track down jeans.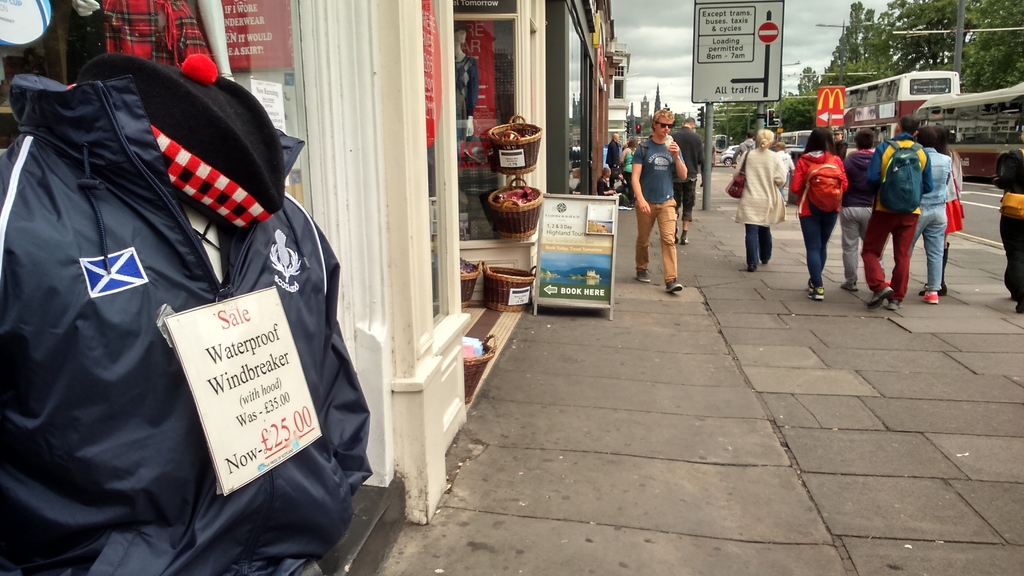
Tracked to [747, 224, 770, 265].
